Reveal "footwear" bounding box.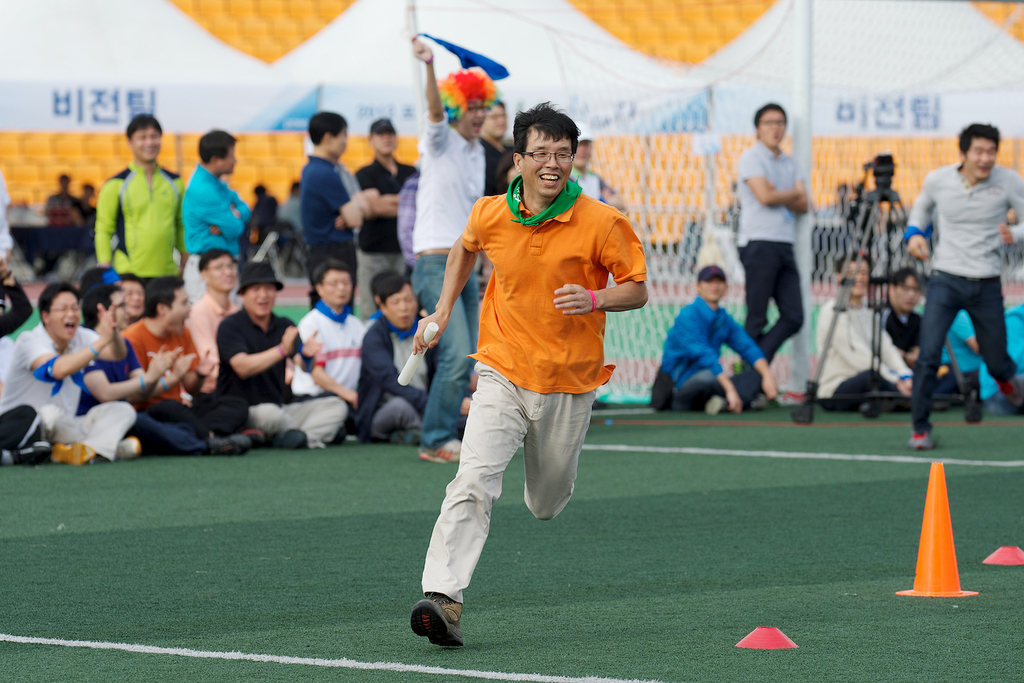
Revealed: [908, 431, 941, 455].
